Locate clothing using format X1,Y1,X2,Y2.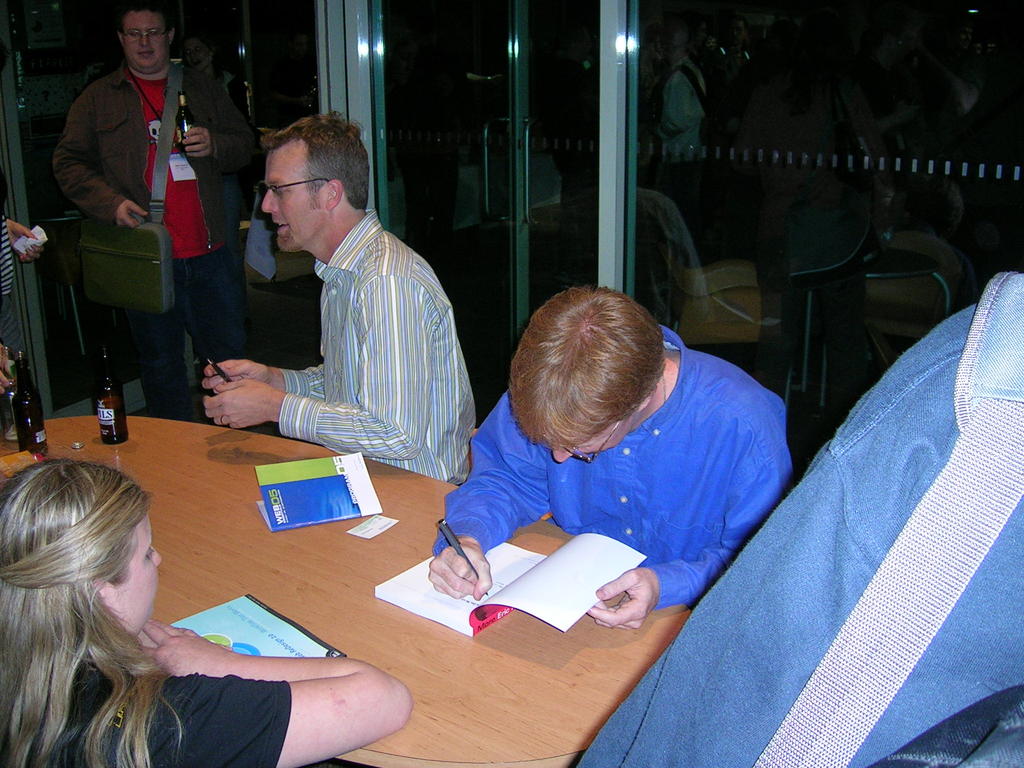
53,52,265,420.
